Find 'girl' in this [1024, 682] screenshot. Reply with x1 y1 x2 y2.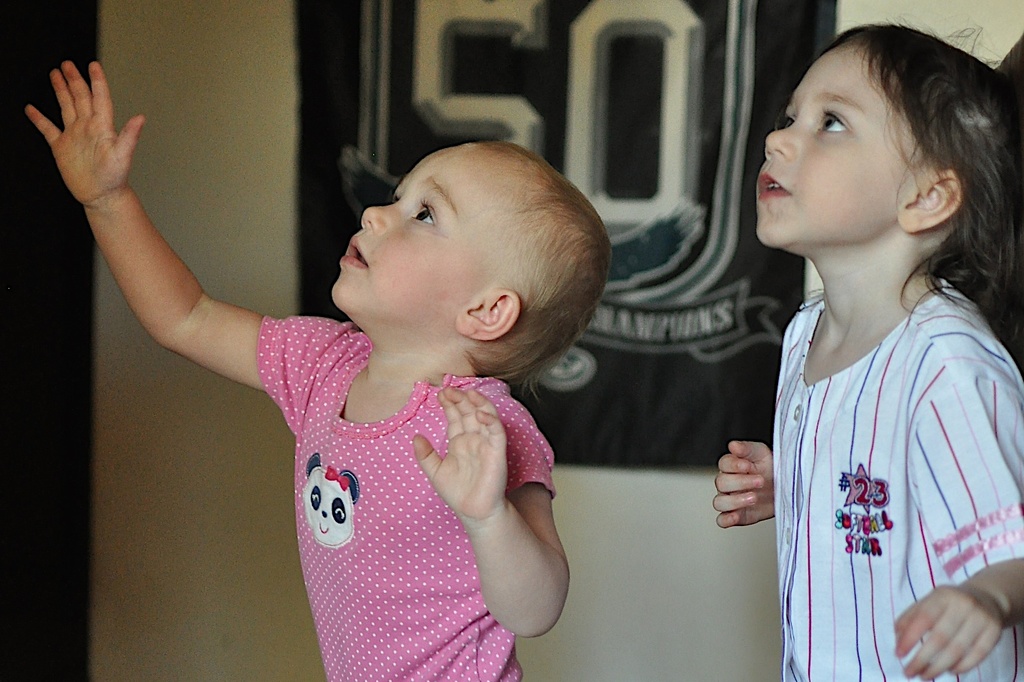
710 14 1023 681.
